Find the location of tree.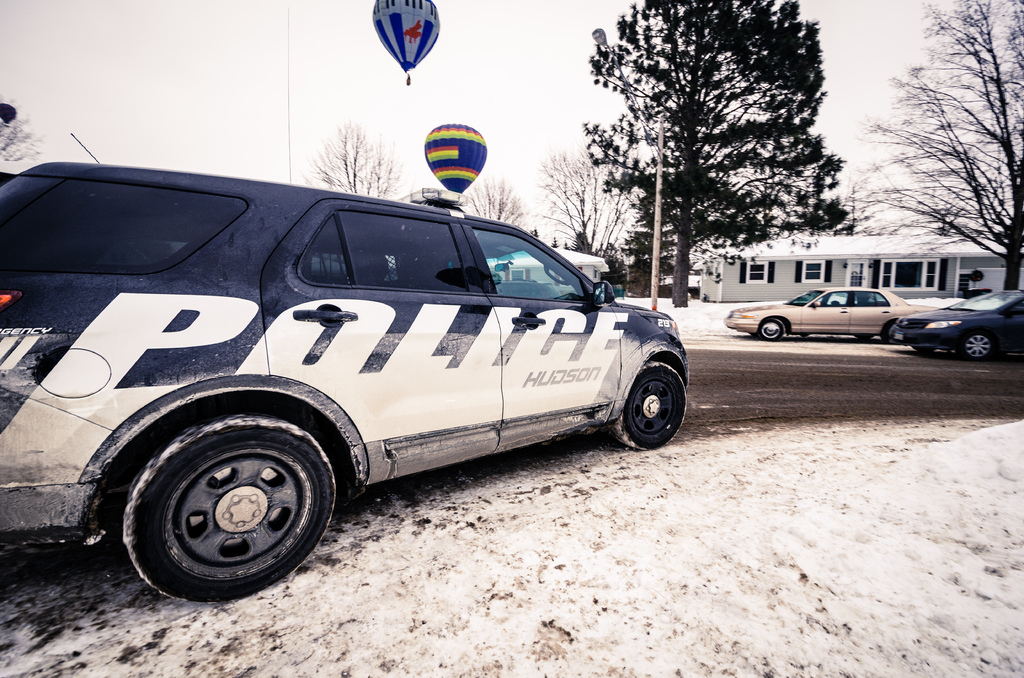
Location: BBox(0, 88, 47, 161).
